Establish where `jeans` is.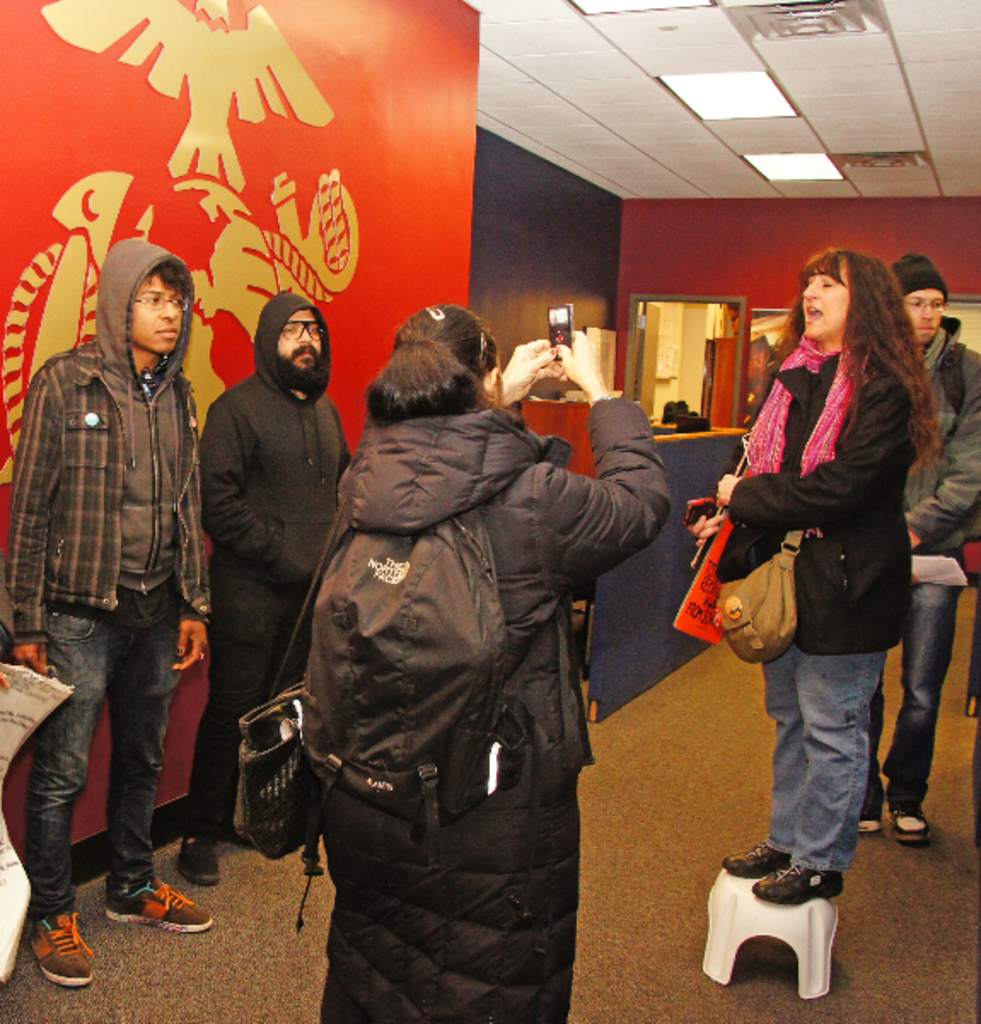
Established at <region>758, 657, 896, 872</region>.
